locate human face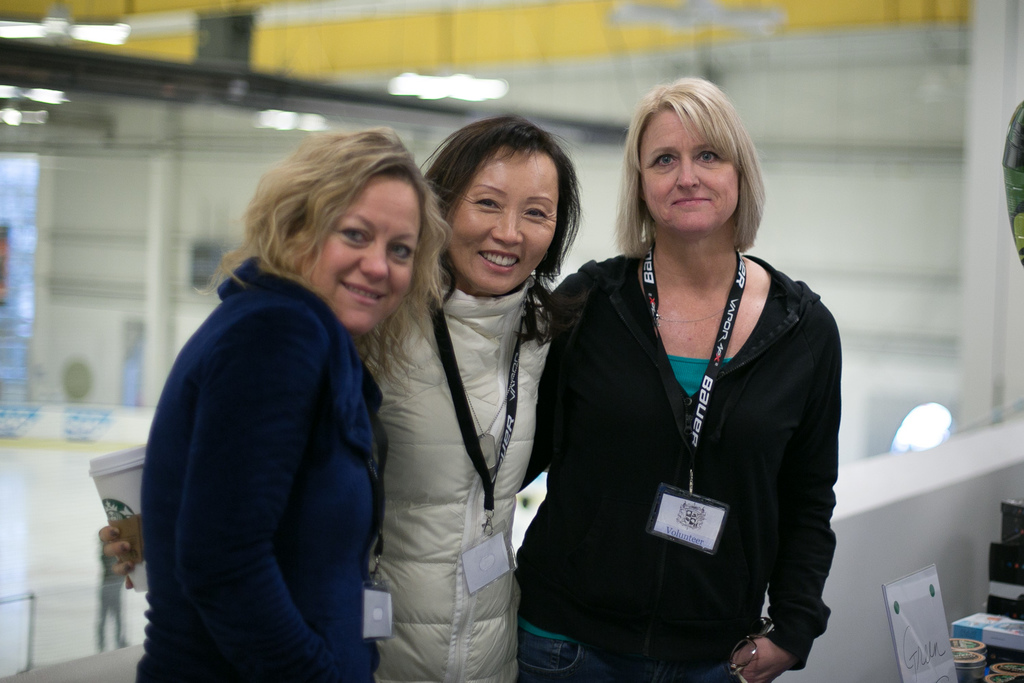
(640,101,739,225)
